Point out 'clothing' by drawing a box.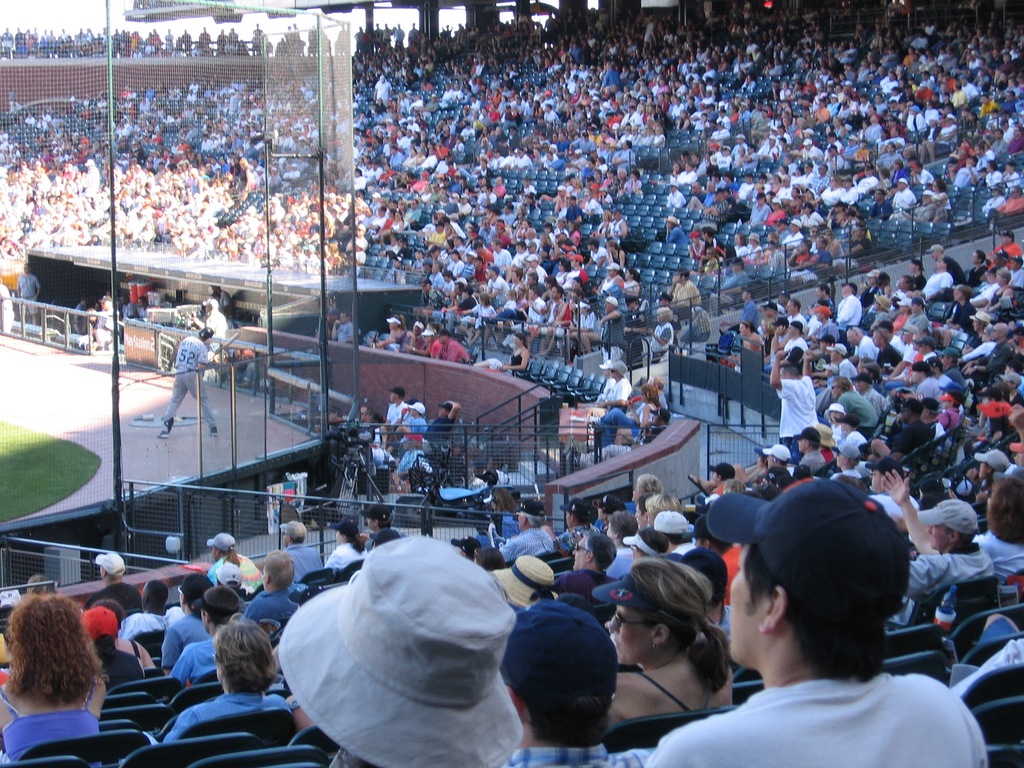
crop(208, 295, 232, 336).
